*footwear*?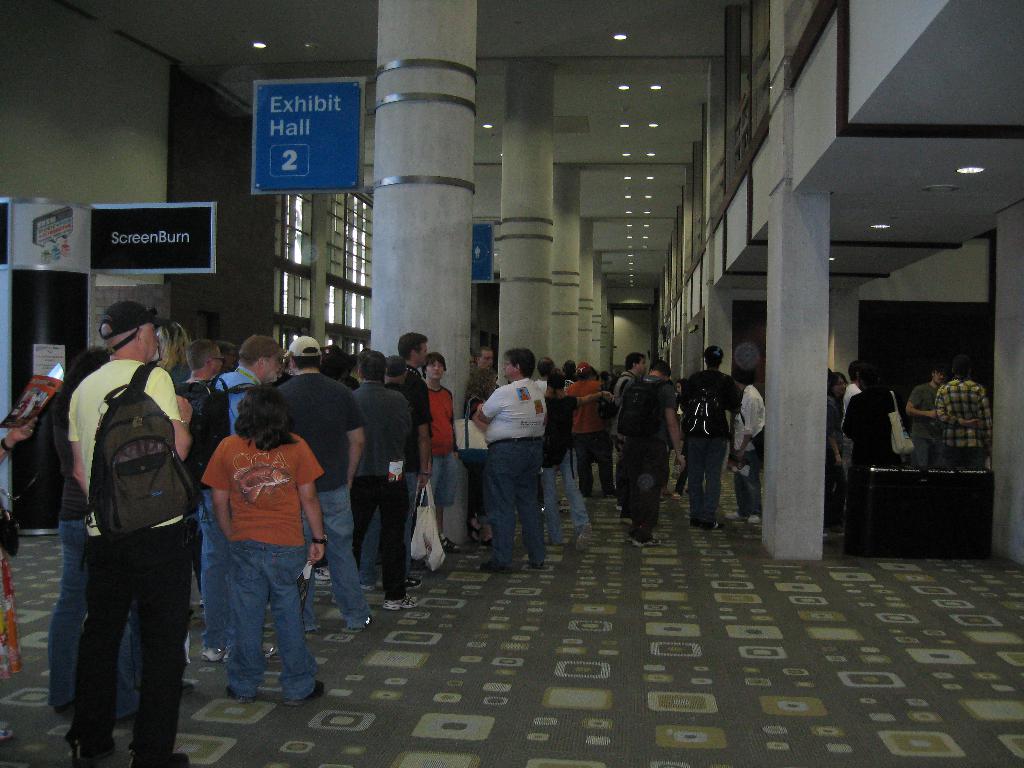
locate(747, 509, 764, 525)
